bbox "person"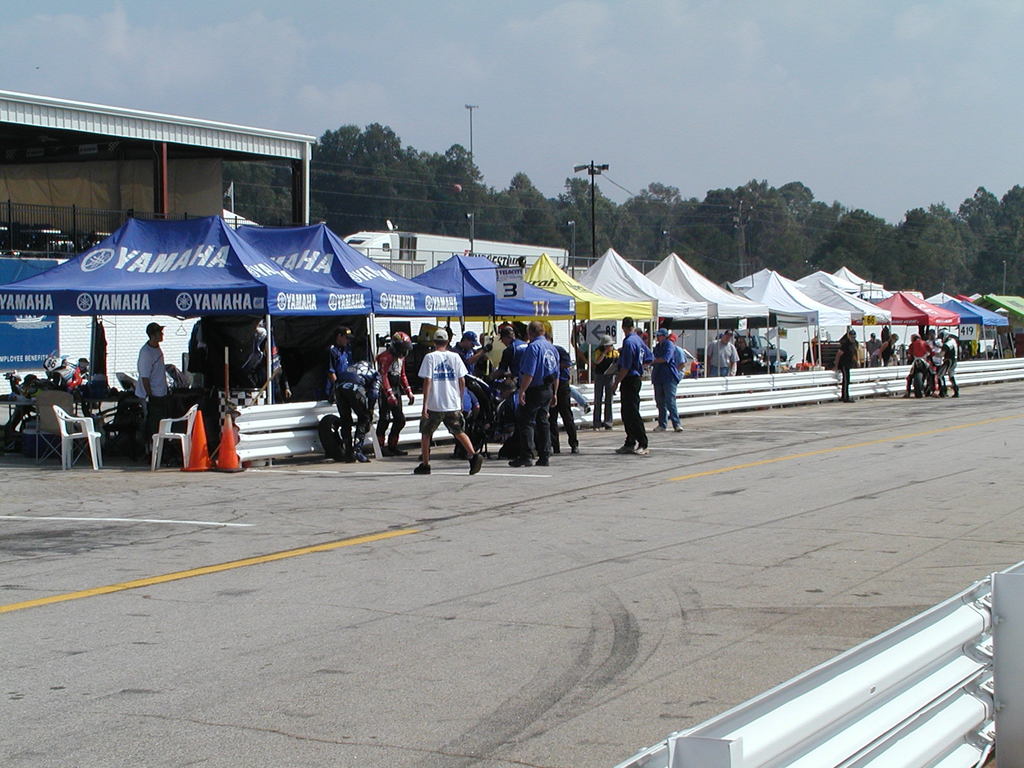
bbox=[374, 330, 416, 457]
